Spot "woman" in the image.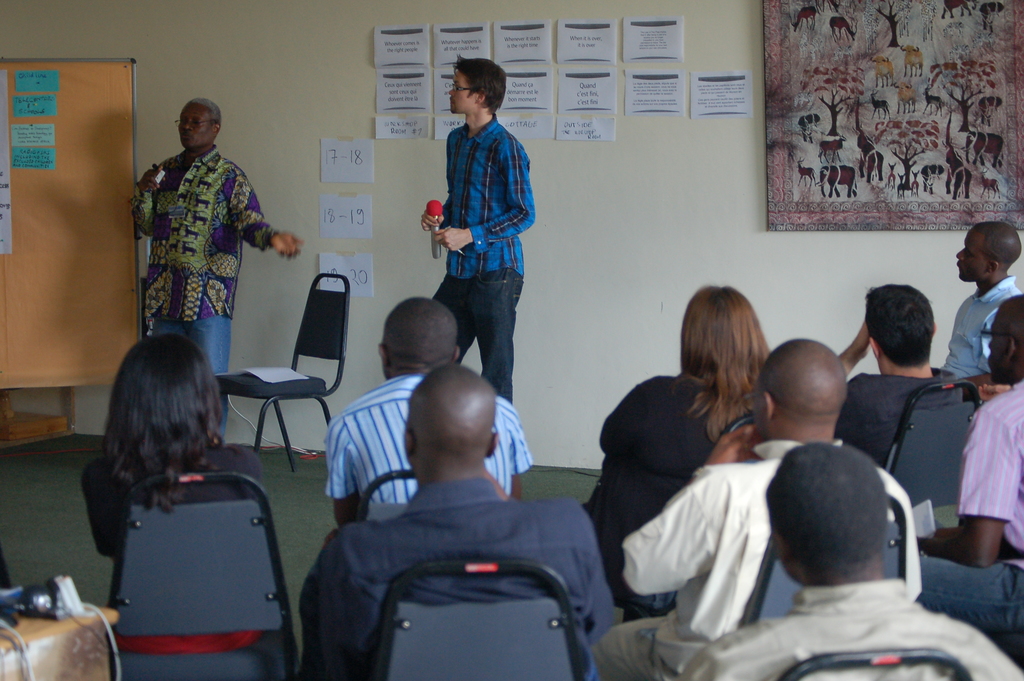
"woman" found at [579, 285, 801, 613].
